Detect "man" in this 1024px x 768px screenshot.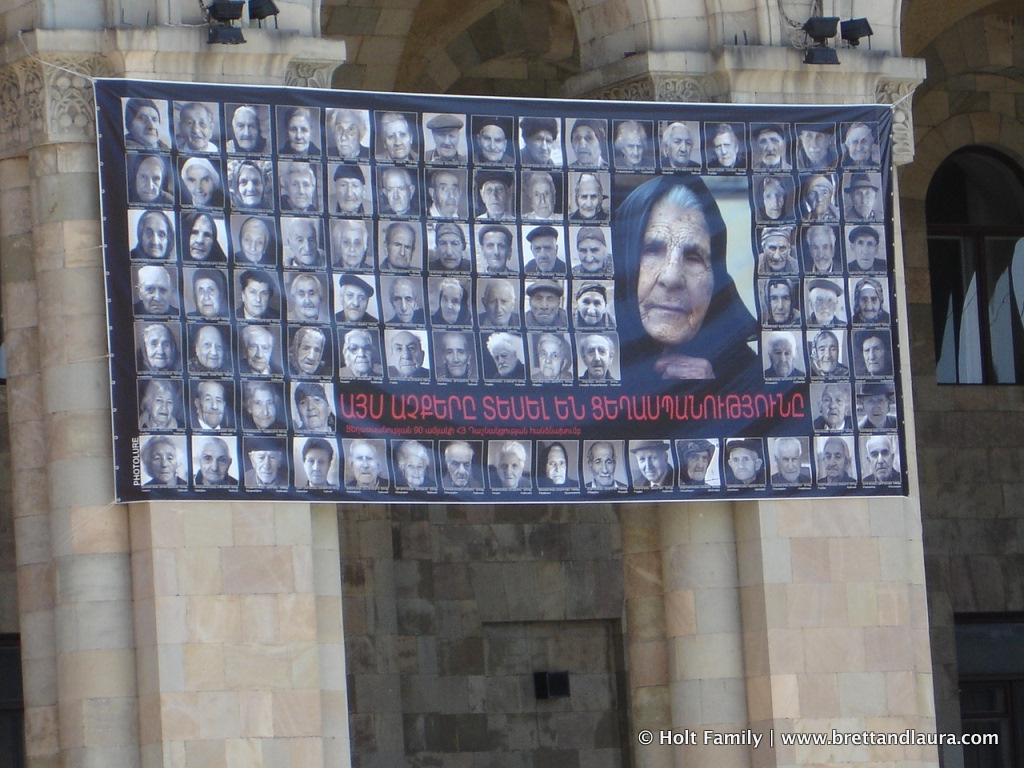
Detection: x1=337, y1=214, x2=371, y2=273.
